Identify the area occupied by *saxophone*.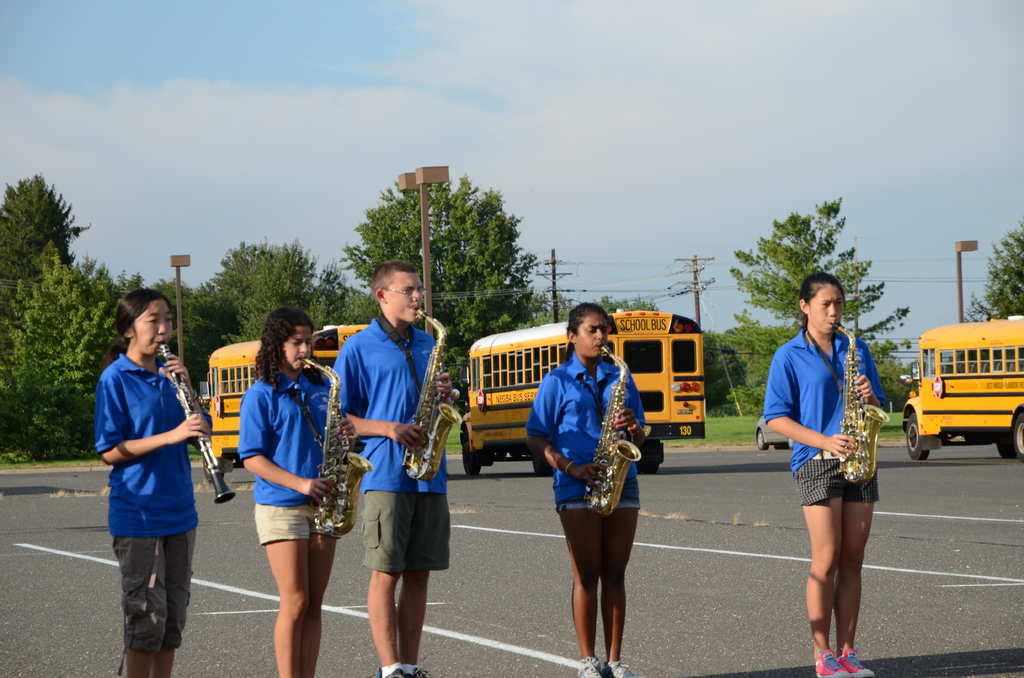
Area: <region>830, 321, 892, 484</region>.
